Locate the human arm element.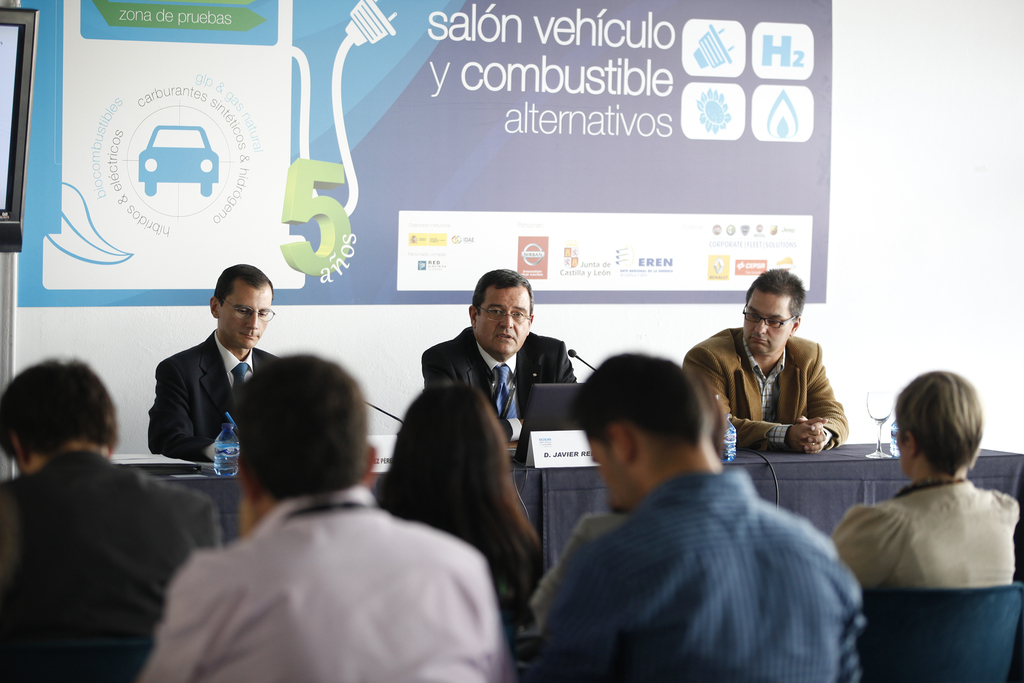
Element bbox: bbox=(685, 352, 822, 450).
